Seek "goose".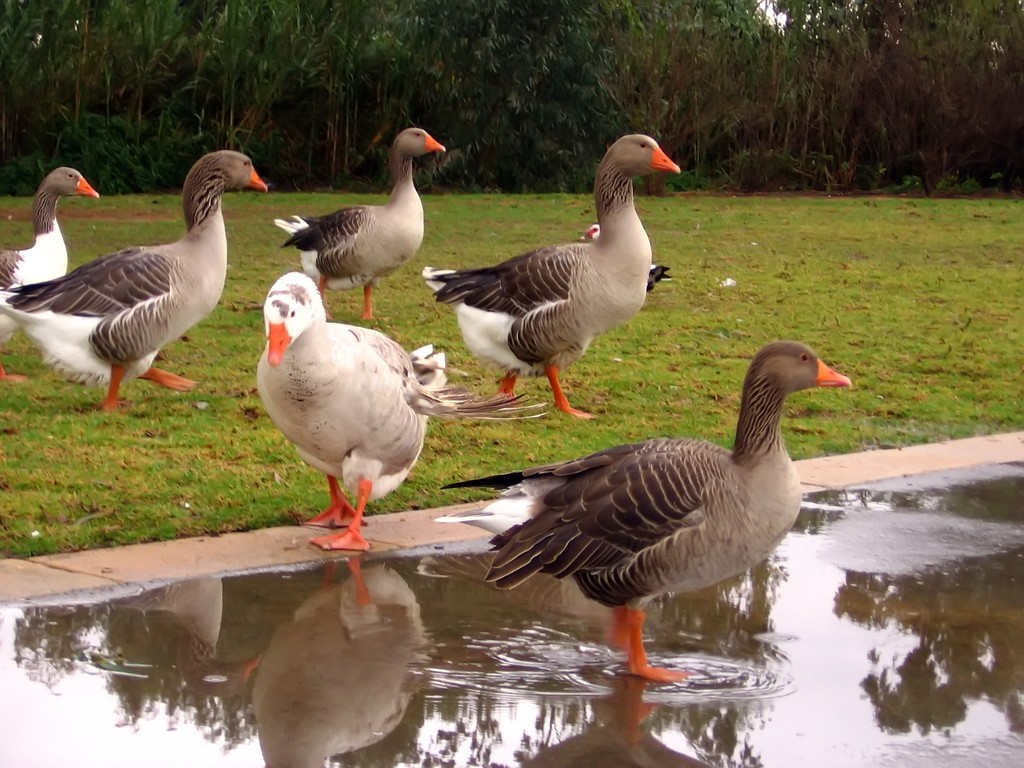
detection(582, 225, 668, 299).
